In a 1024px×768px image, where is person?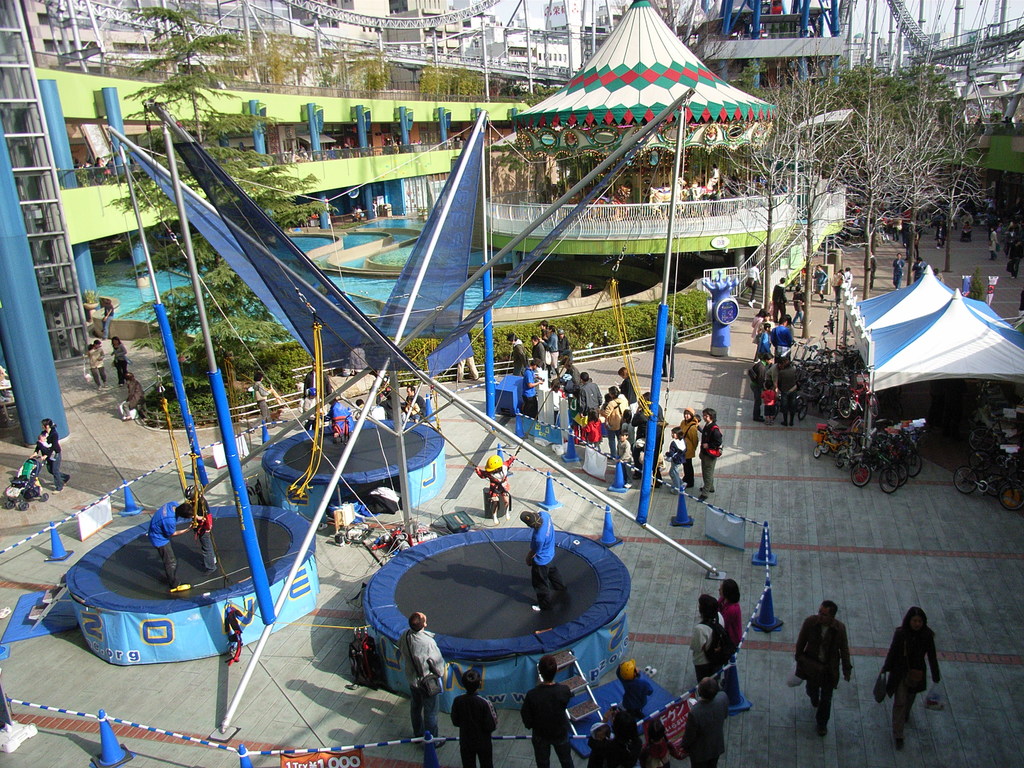
rect(635, 390, 664, 462).
